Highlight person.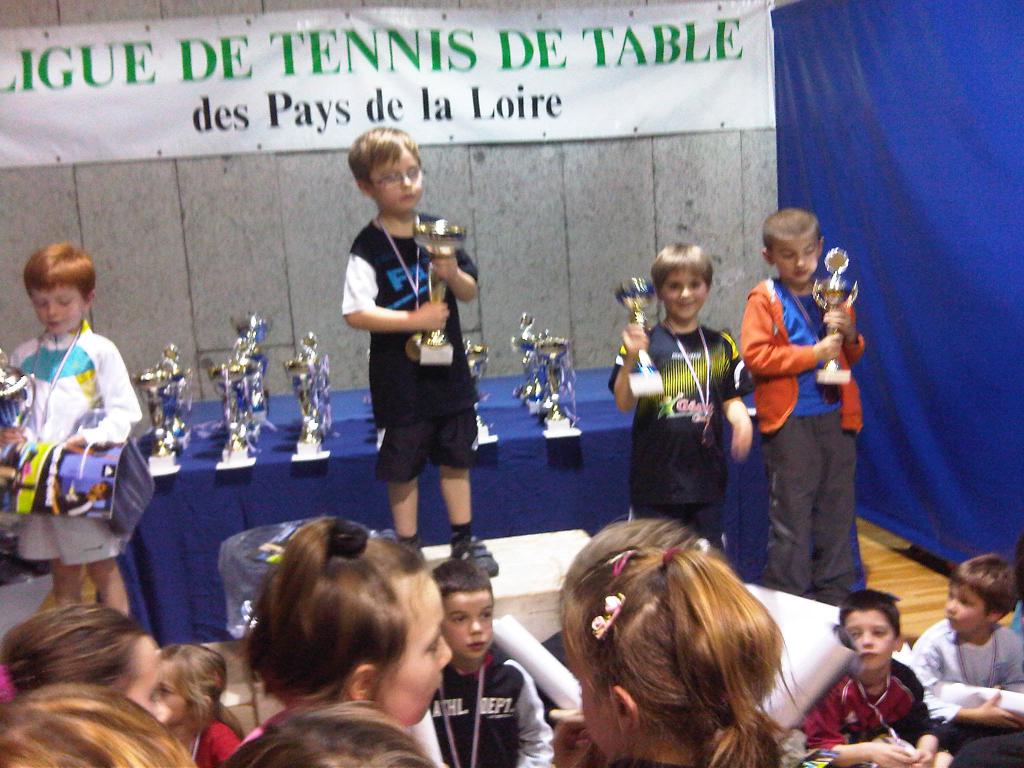
Highlighted region: bbox=(904, 552, 1023, 748).
